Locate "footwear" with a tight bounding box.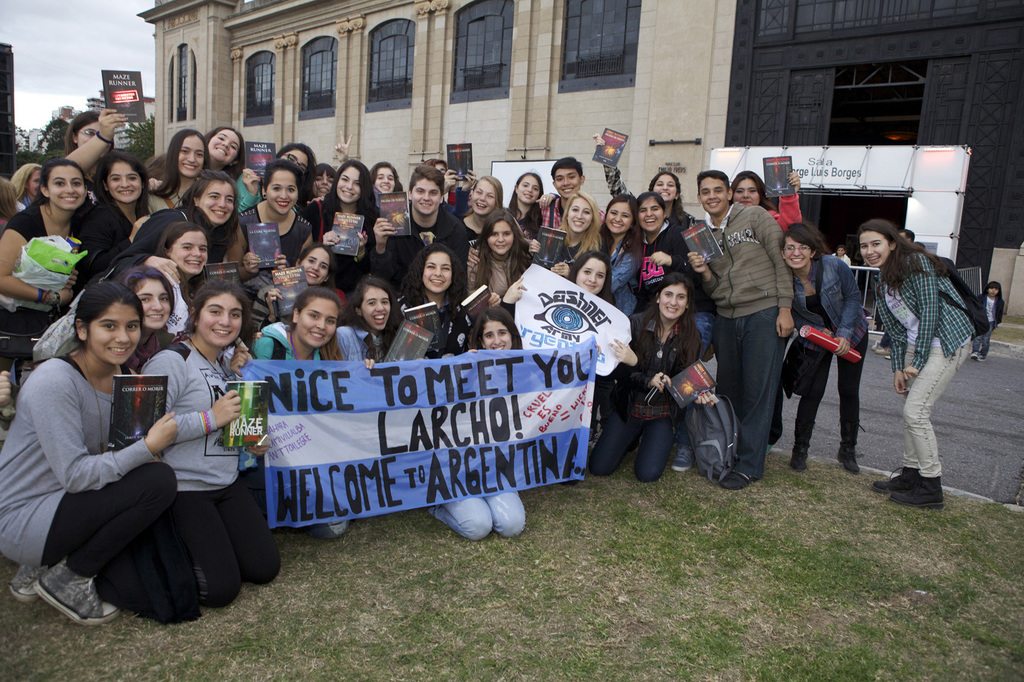
rect(832, 440, 858, 474).
